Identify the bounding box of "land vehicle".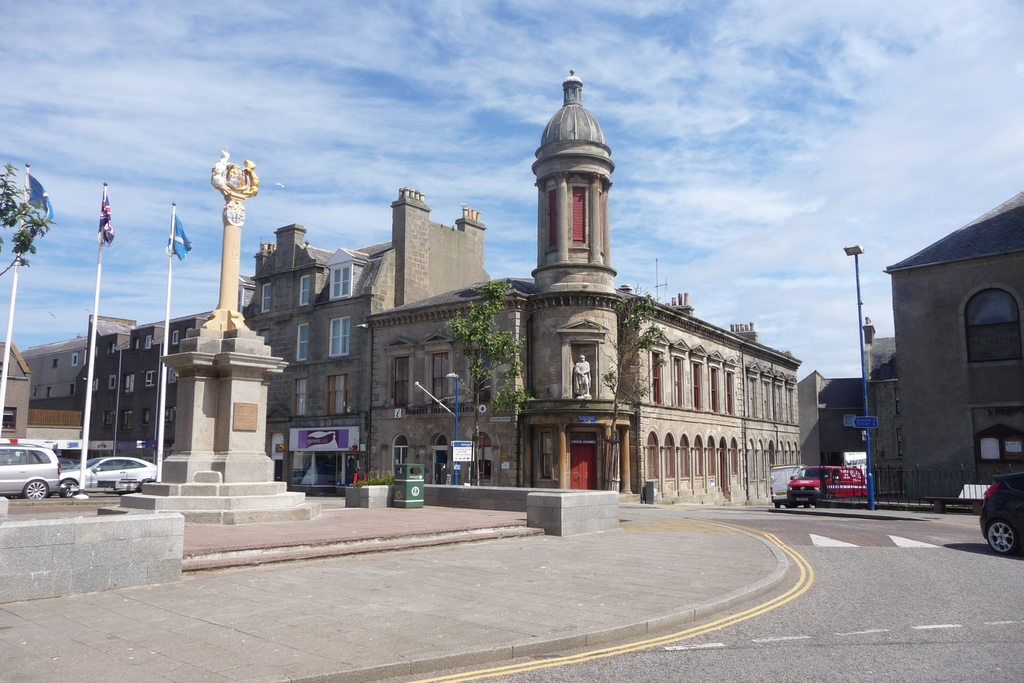
[x1=0, y1=445, x2=61, y2=502].
